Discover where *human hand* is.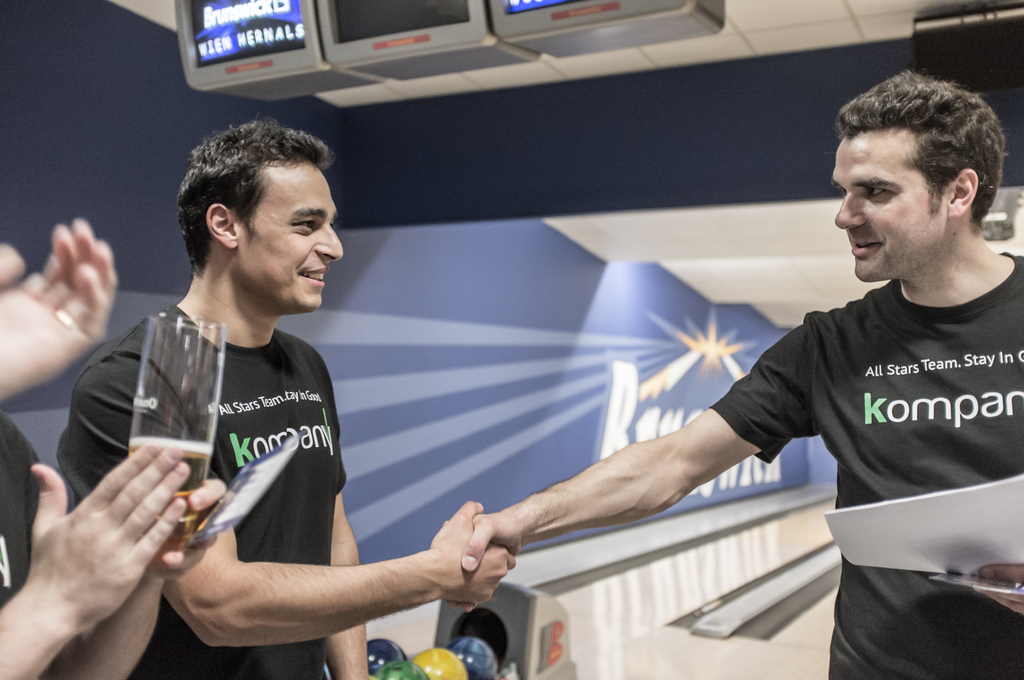
Discovered at bbox=[969, 563, 1023, 618].
